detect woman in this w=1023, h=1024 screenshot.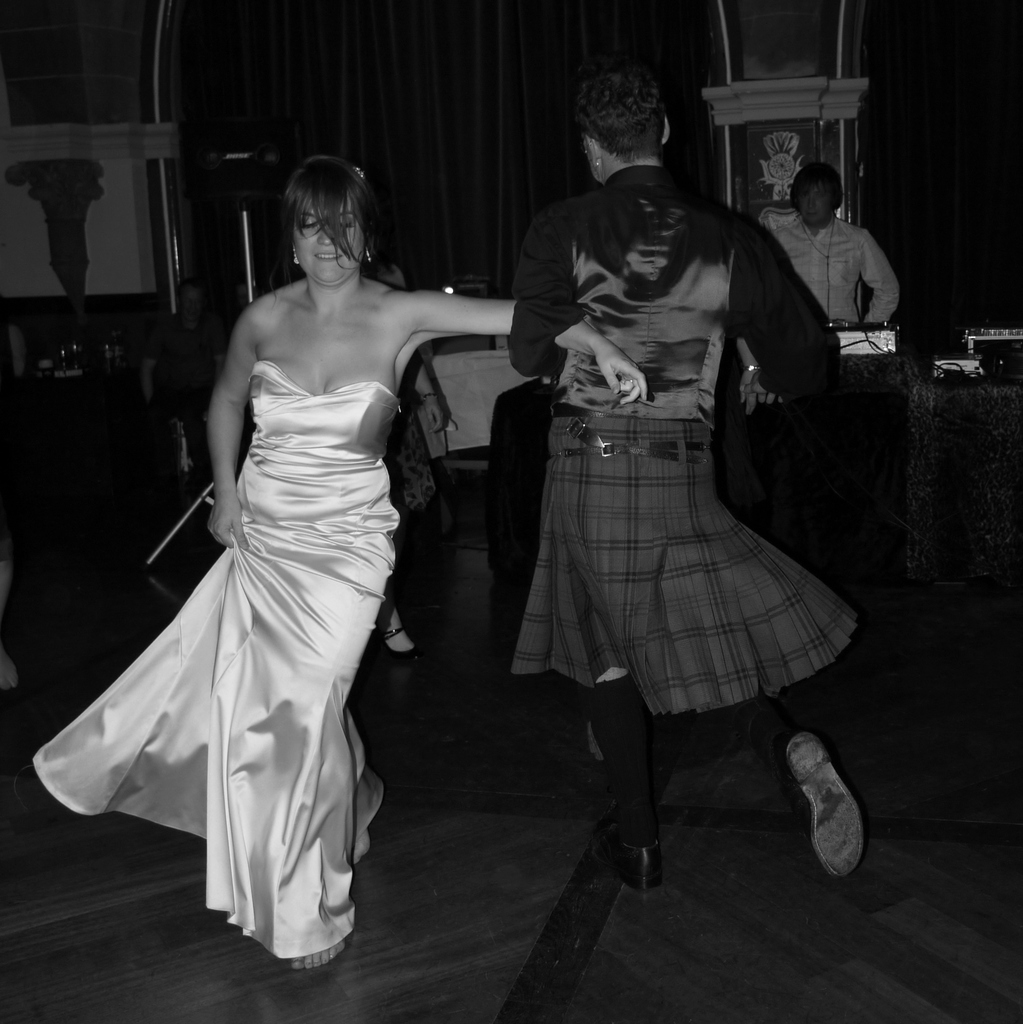
Detection: [27,148,647,972].
